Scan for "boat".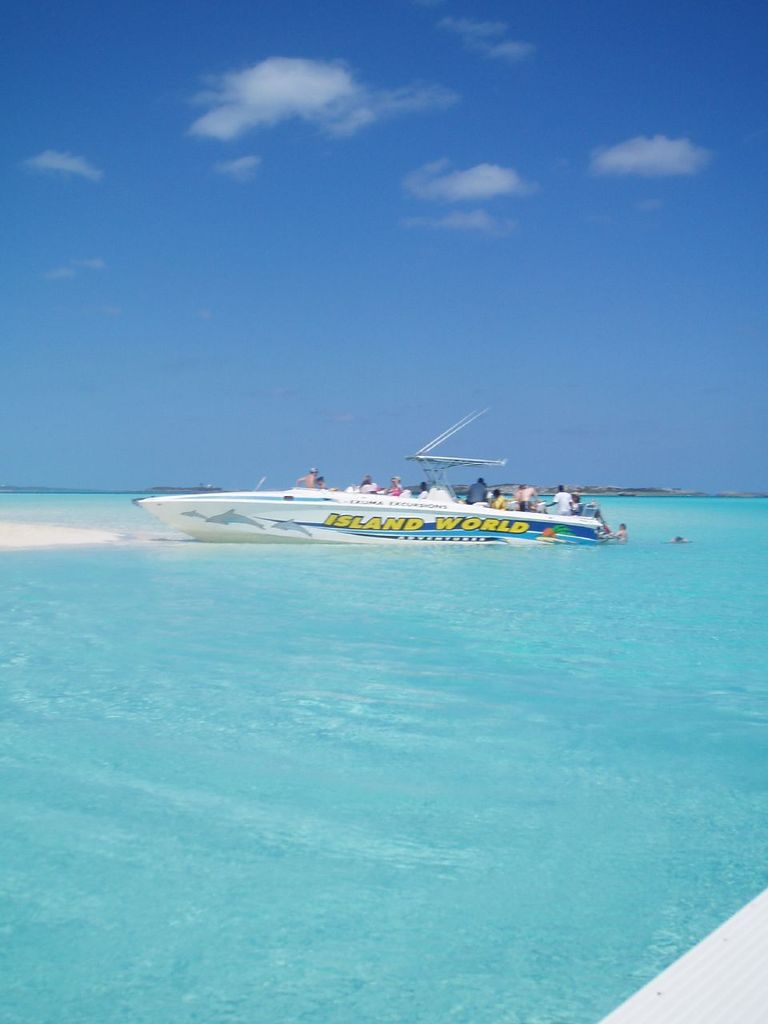
Scan result: detection(129, 386, 695, 564).
